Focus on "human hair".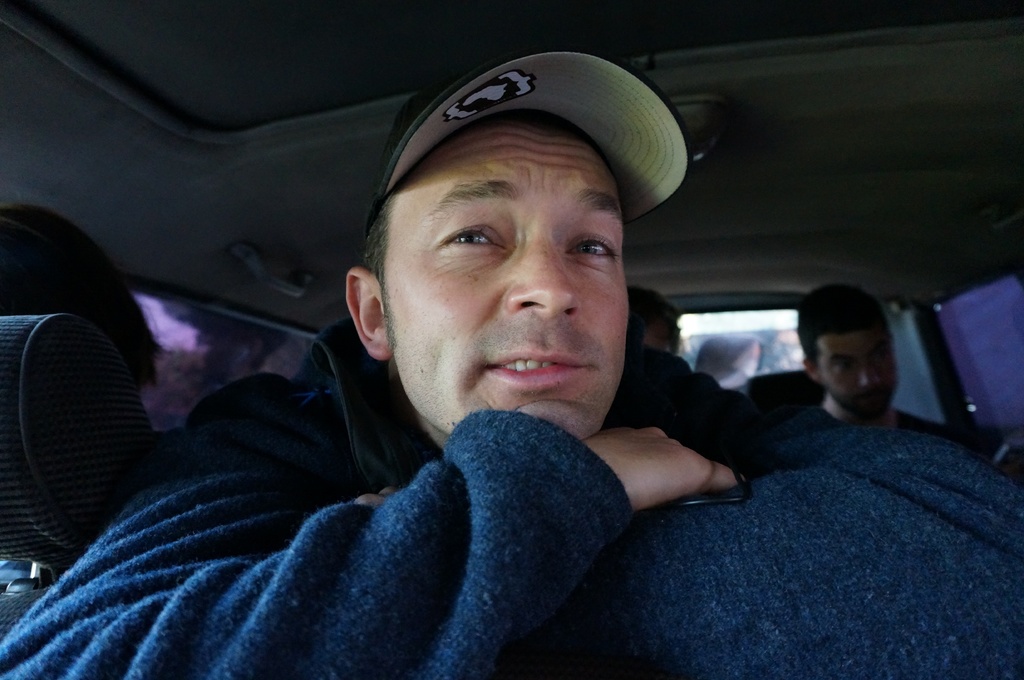
Focused at bbox(0, 205, 161, 397).
